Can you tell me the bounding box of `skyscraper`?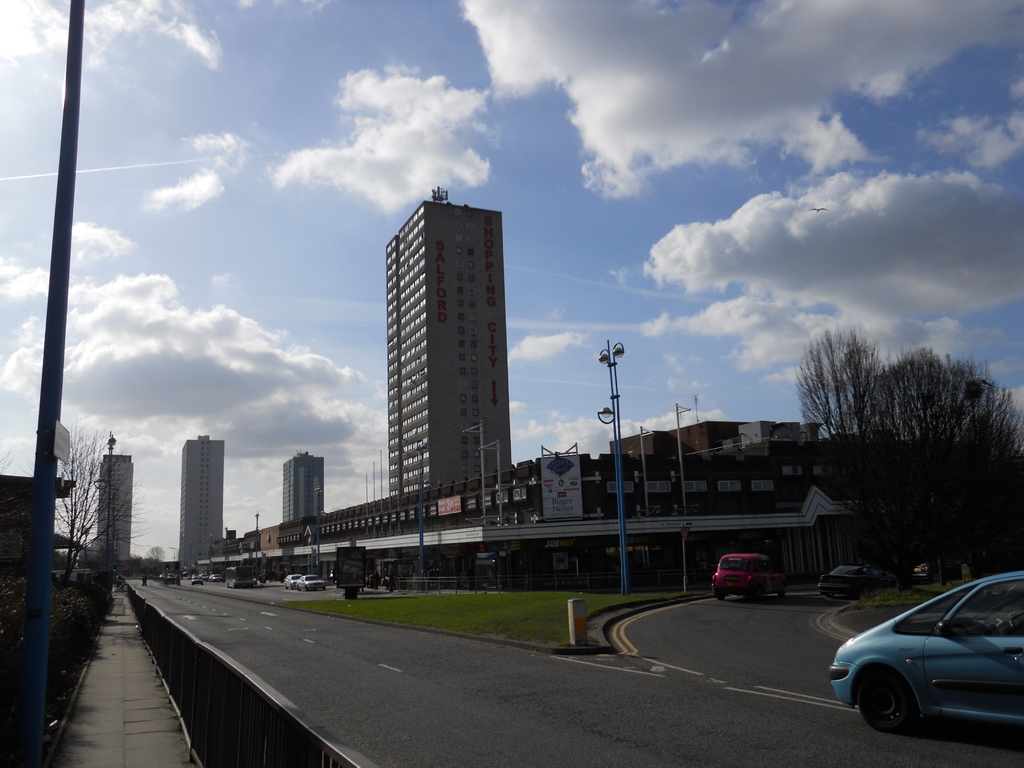
97 454 133 567.
